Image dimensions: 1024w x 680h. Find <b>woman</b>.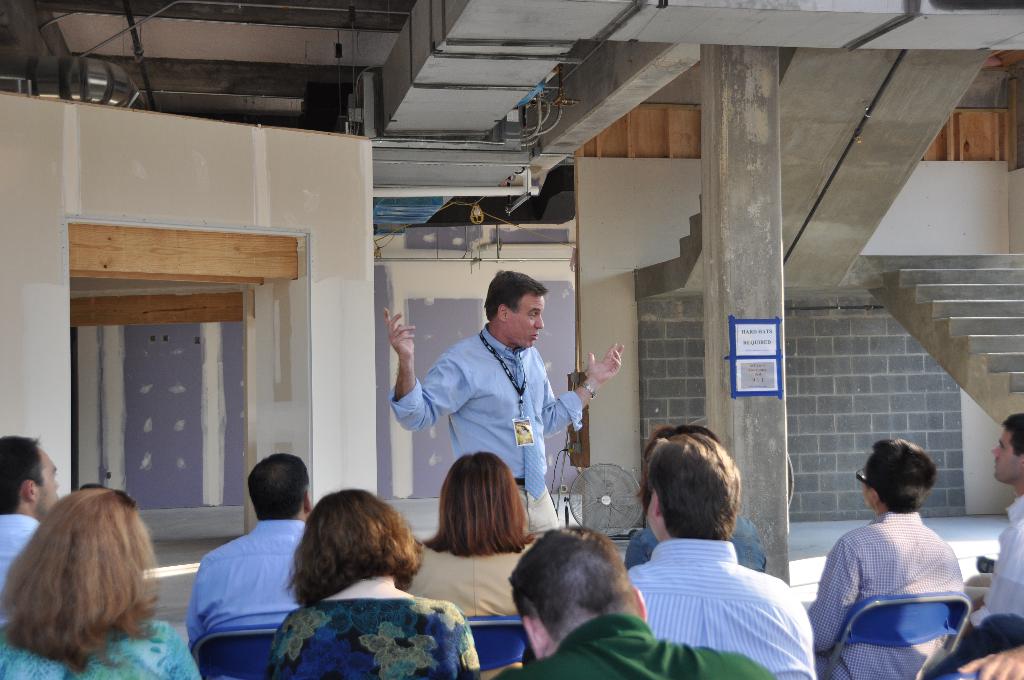
234, 478, 484, 679.
